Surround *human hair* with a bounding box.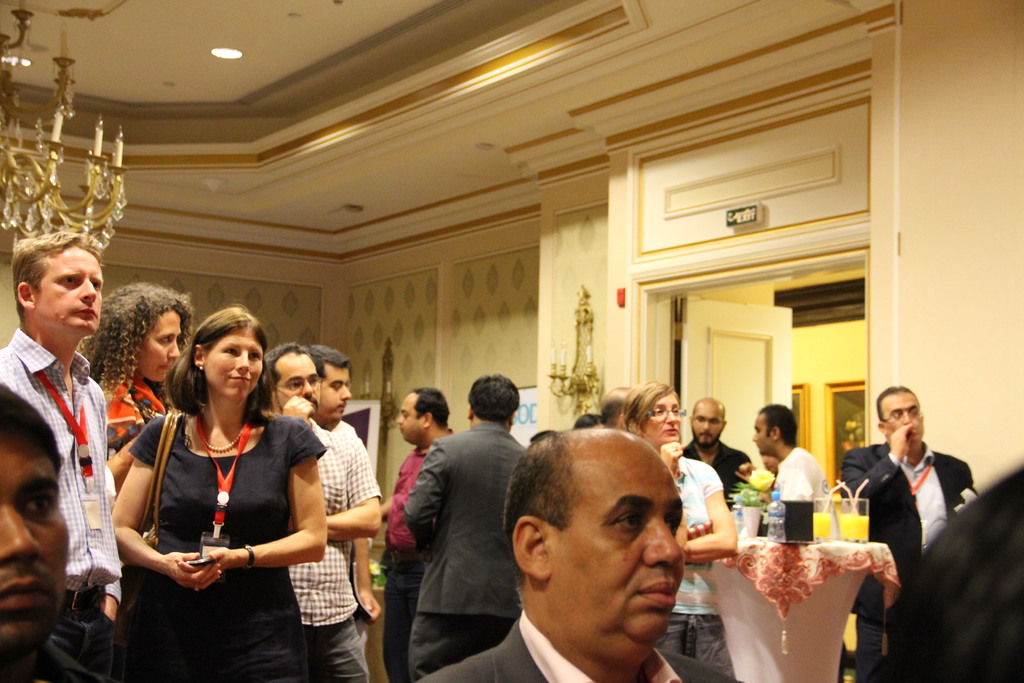
crop(266, 339, 326, 393).
